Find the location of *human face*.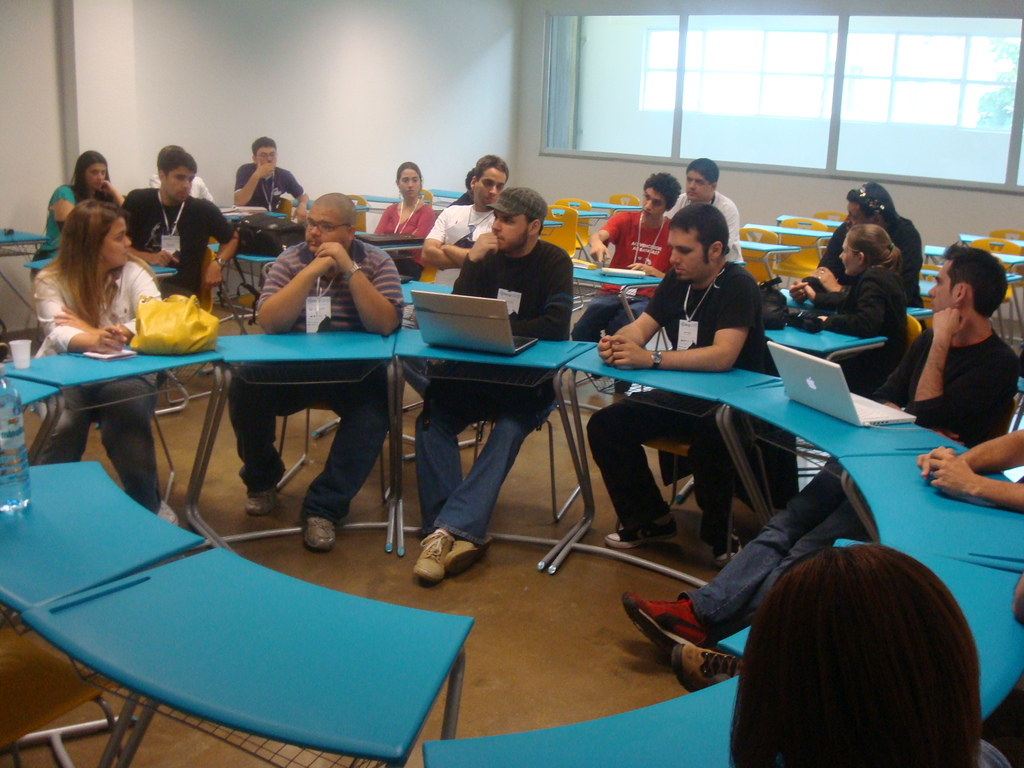
Location: {"left": 476, "top": 166, "right": 502, "bottom": 207}.
